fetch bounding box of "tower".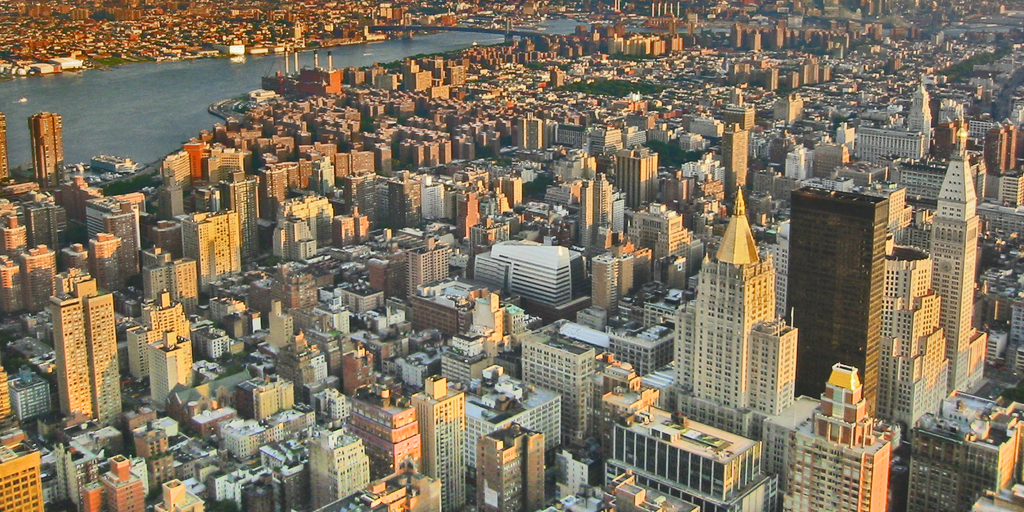
Bbox: 612:144:655:209.
